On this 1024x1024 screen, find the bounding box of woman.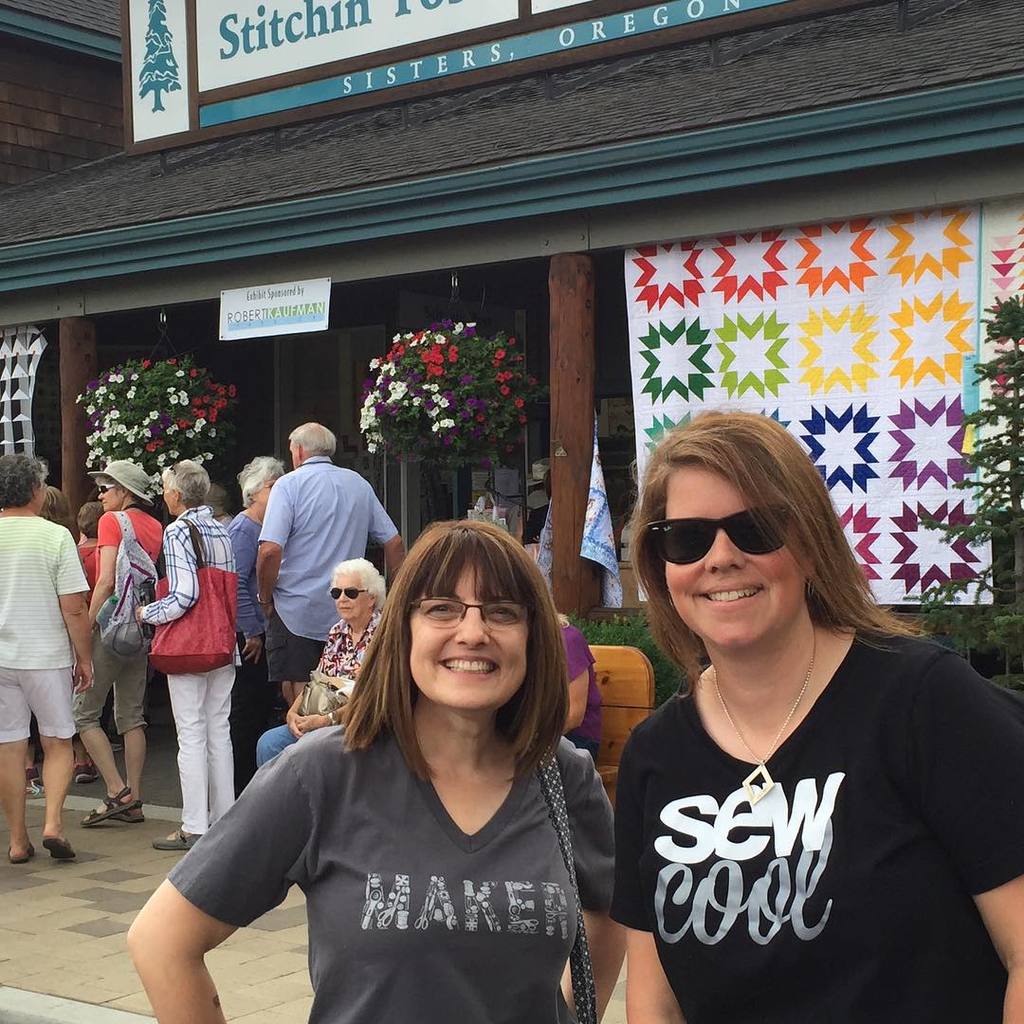
Bounding box: (left=228, top=453, right=286, bottom=739).
